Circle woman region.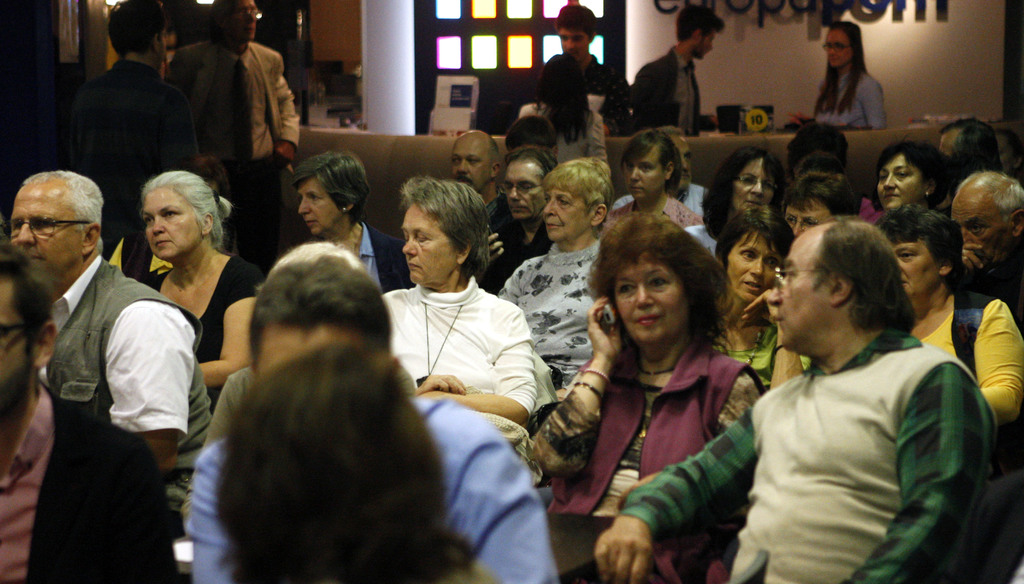
Region: box(605, 124, 717, 255).
